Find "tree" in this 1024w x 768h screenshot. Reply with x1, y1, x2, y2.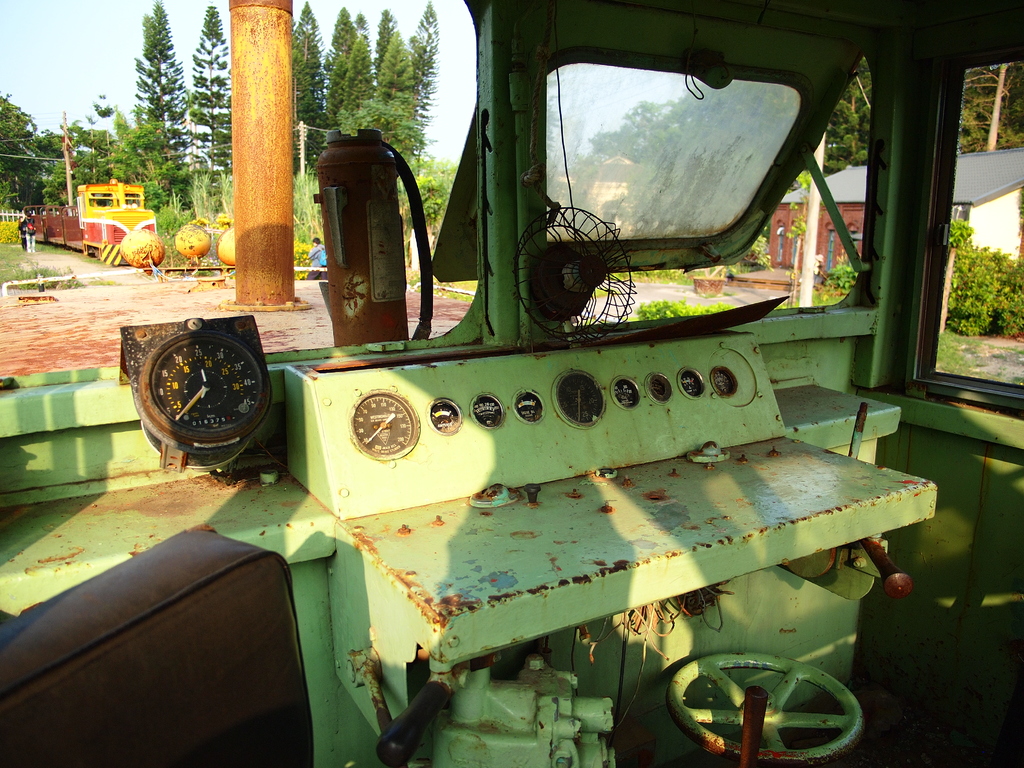
375, 11, 400, 63.
